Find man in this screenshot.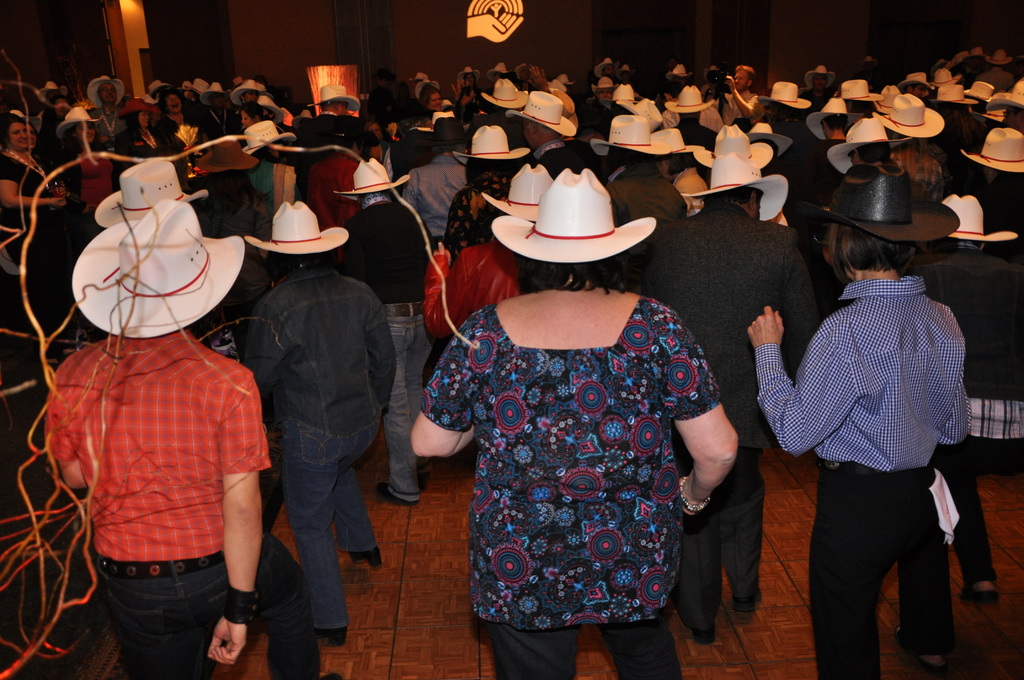
The bounding box for man is {"left": 339, "top": 156, "right": 442, "bottom": 509}.
